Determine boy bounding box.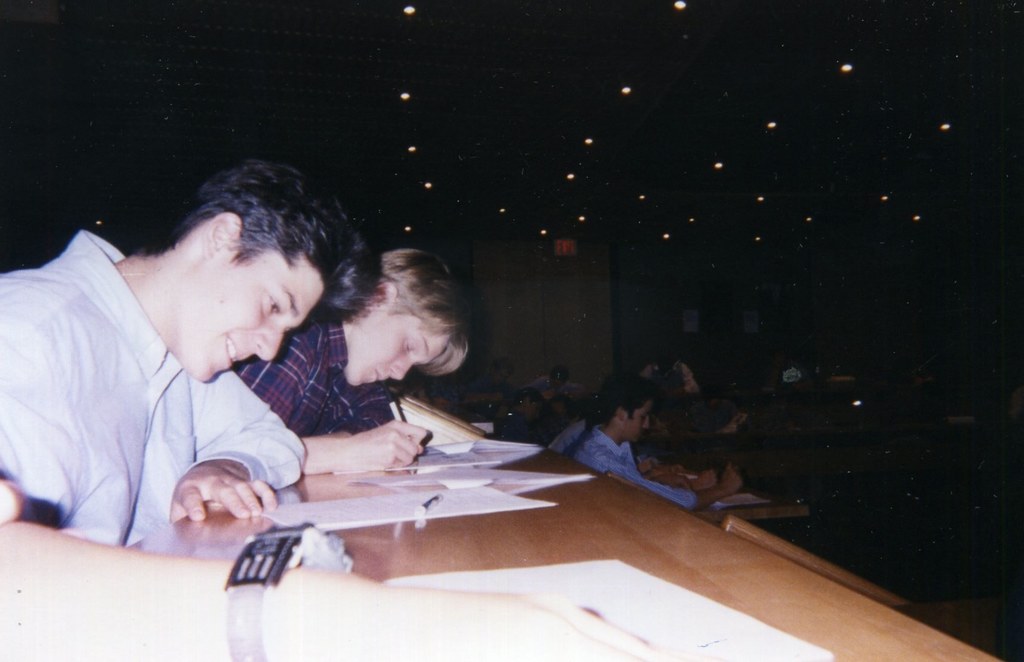
Determined: (left=223, top=240, right=474, bottom=477).
